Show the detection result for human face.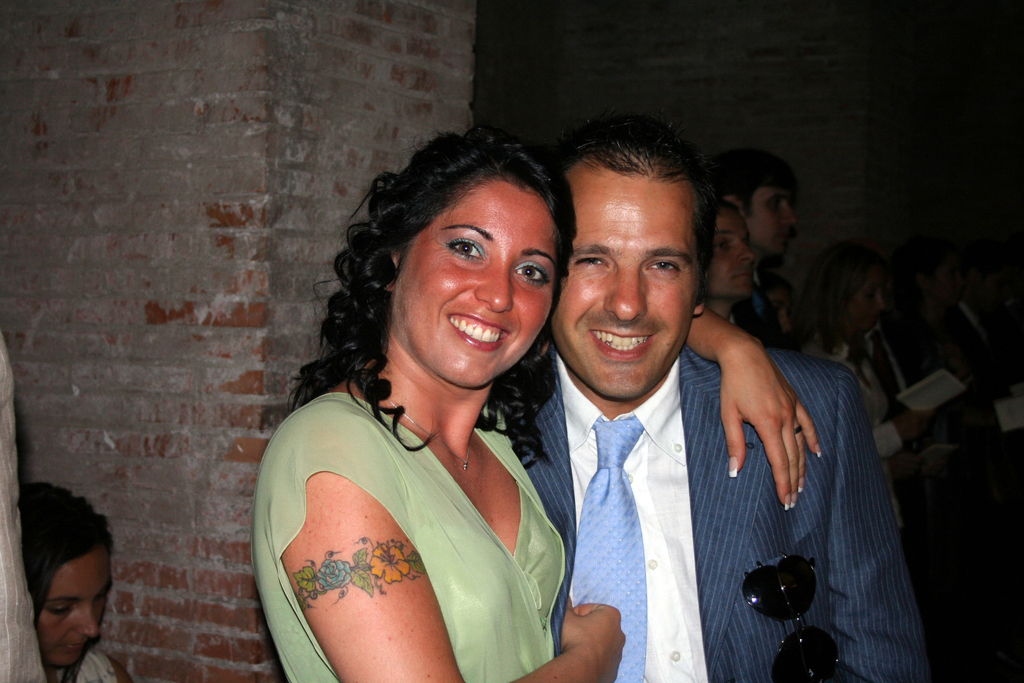
Rect(746, 185, 799, 260).
